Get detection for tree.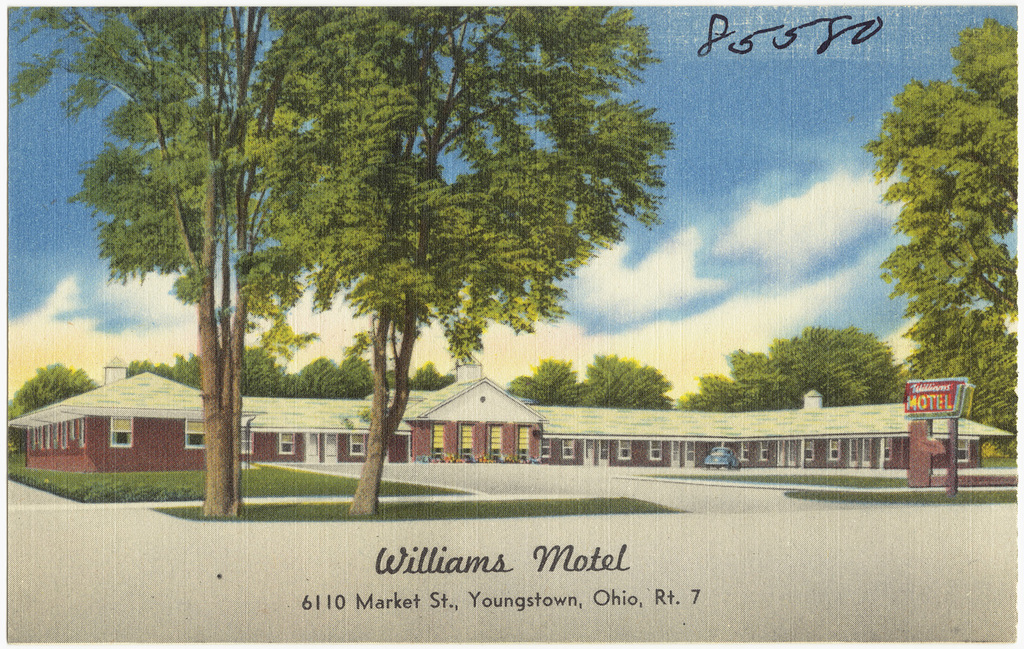
Detection: 238:344:372:394.
